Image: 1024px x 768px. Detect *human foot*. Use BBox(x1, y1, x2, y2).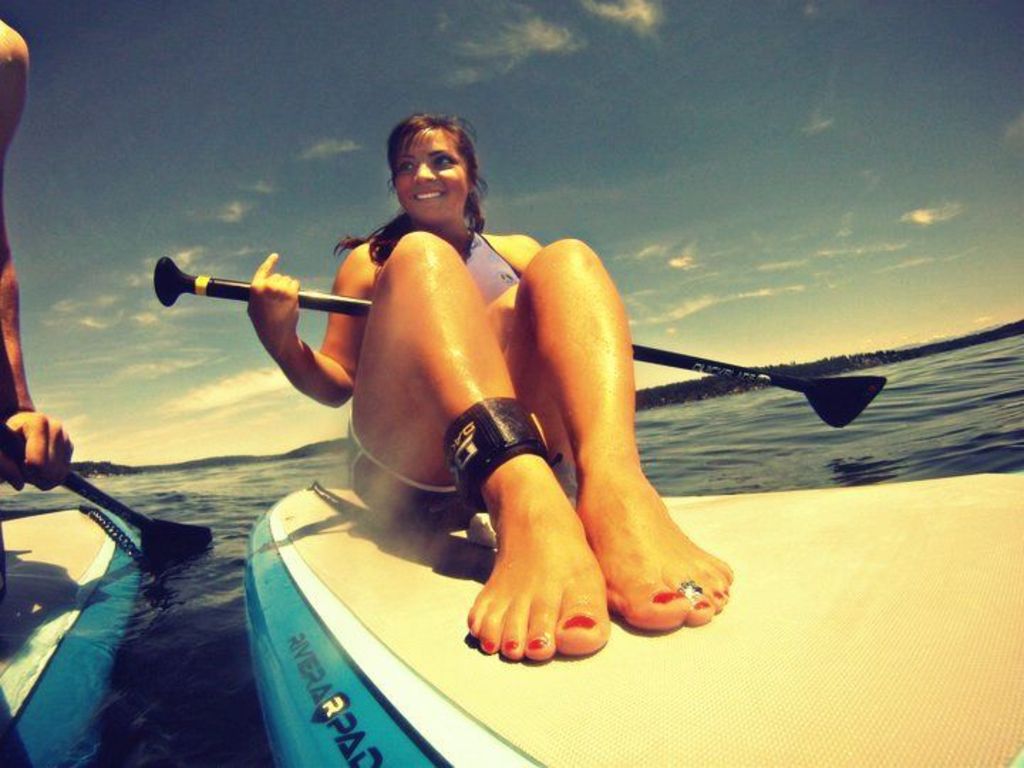
BBox(577, 469, 734, 633).
